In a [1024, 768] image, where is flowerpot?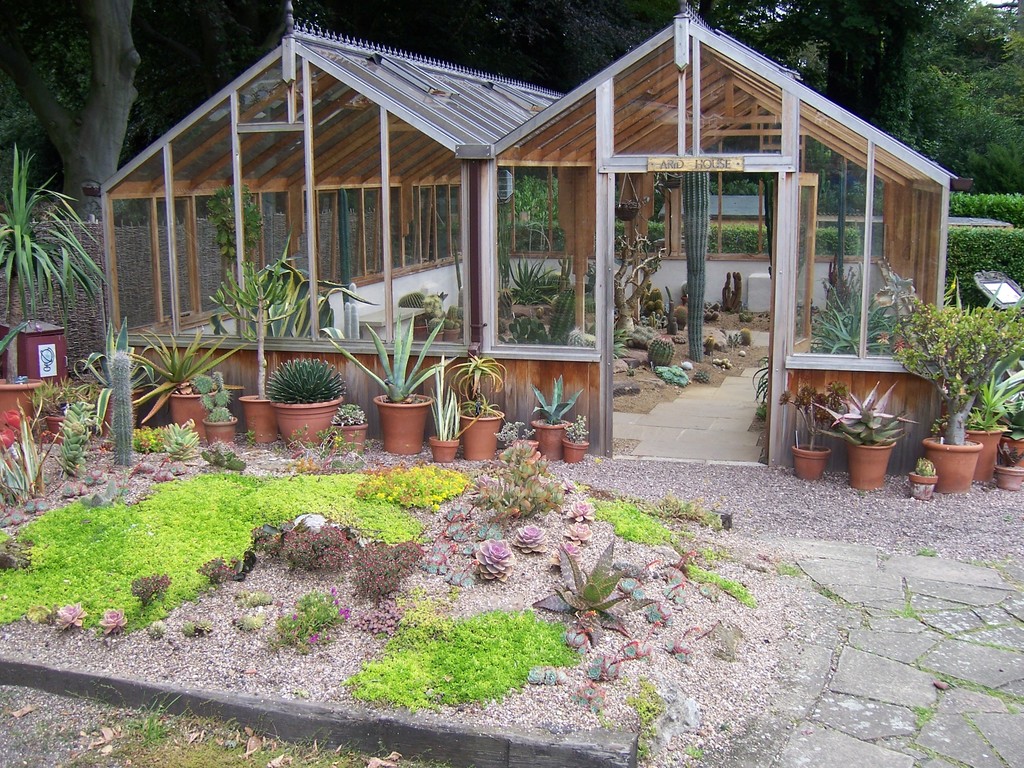
[275,399,342,446].
